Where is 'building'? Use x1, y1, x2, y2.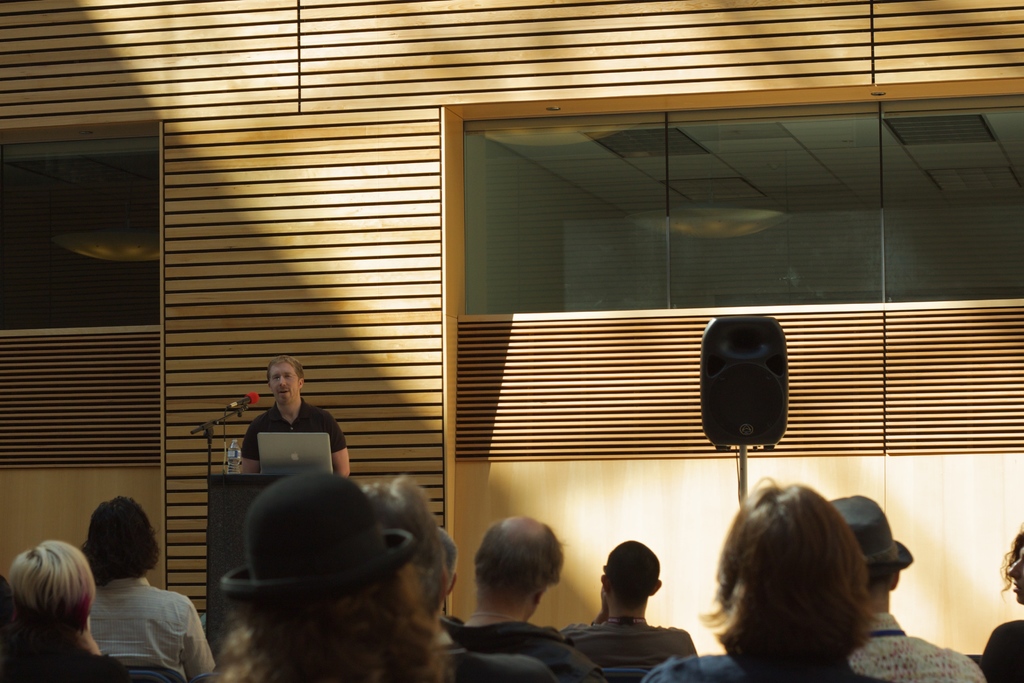
0, 0, 1023, 682.
